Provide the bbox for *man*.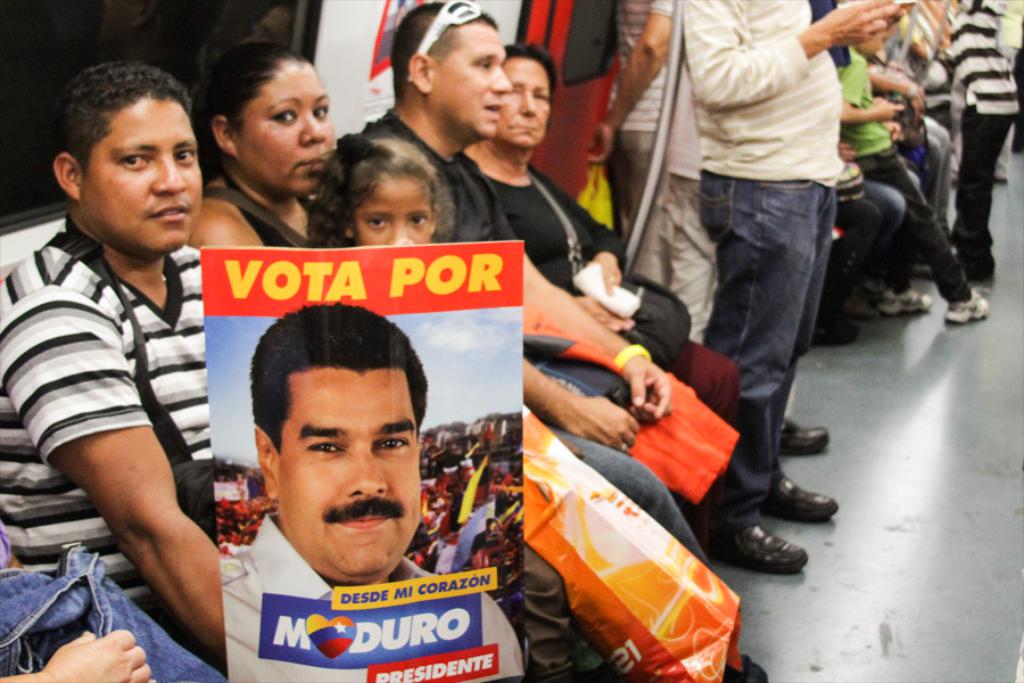
<bbox>8, 57, 257, 568</bbox>.
